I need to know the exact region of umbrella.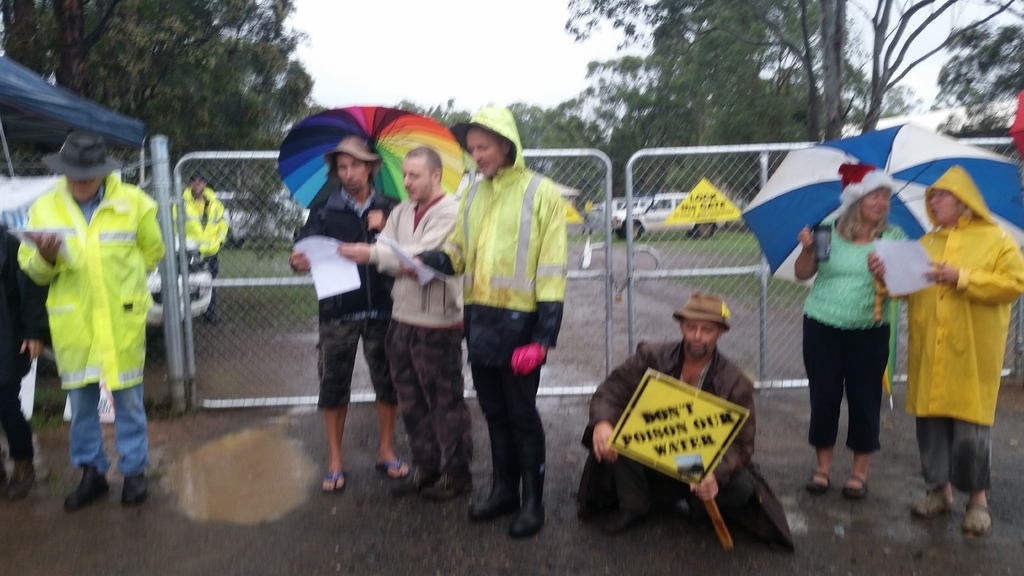
Region: 744 124 1023 321.
